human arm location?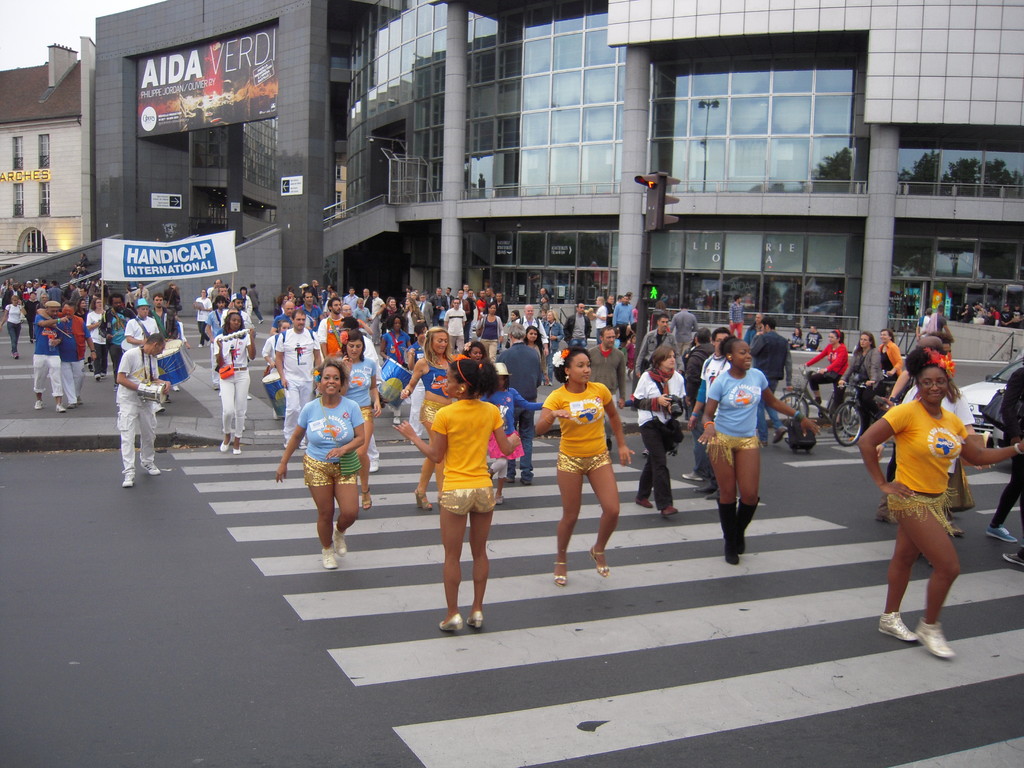
(620,355,625,410)
